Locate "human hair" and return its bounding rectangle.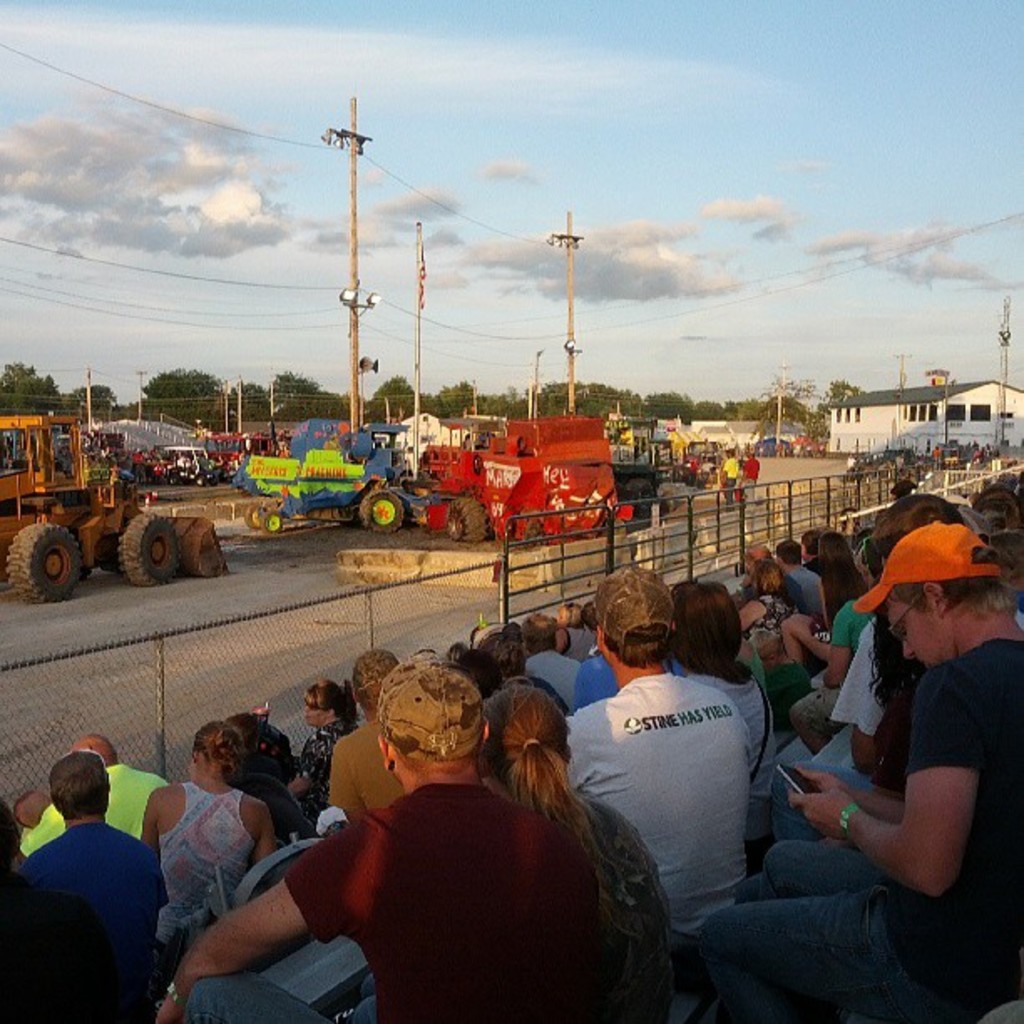
[477, 681, 607, 904].
